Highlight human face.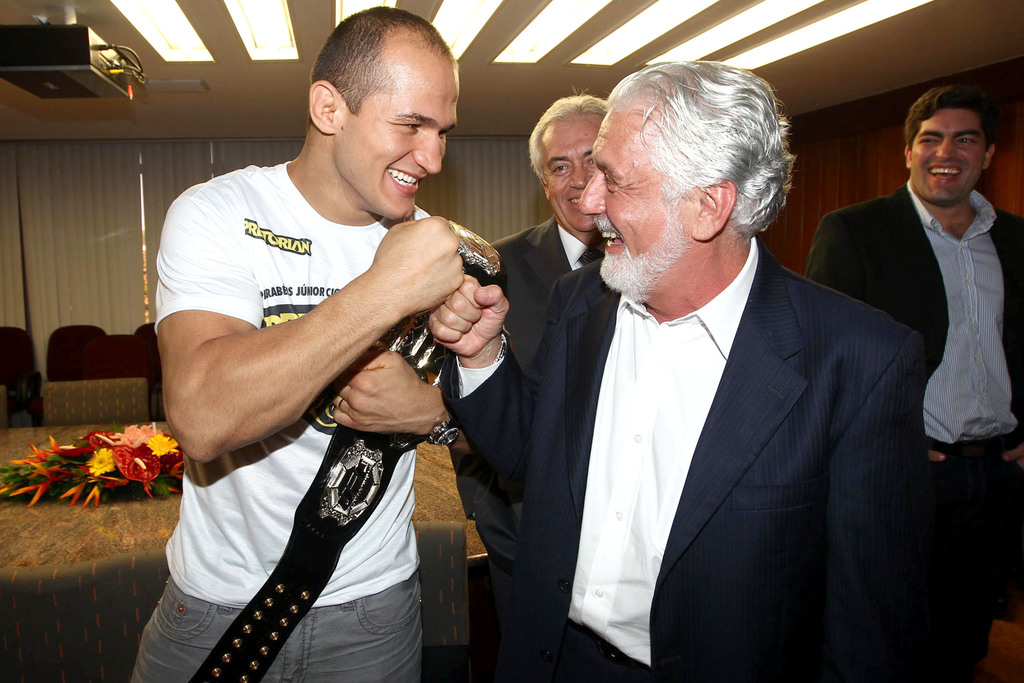
Highlighted region: <bbox>577, 110, 698, 299</bbox>.
